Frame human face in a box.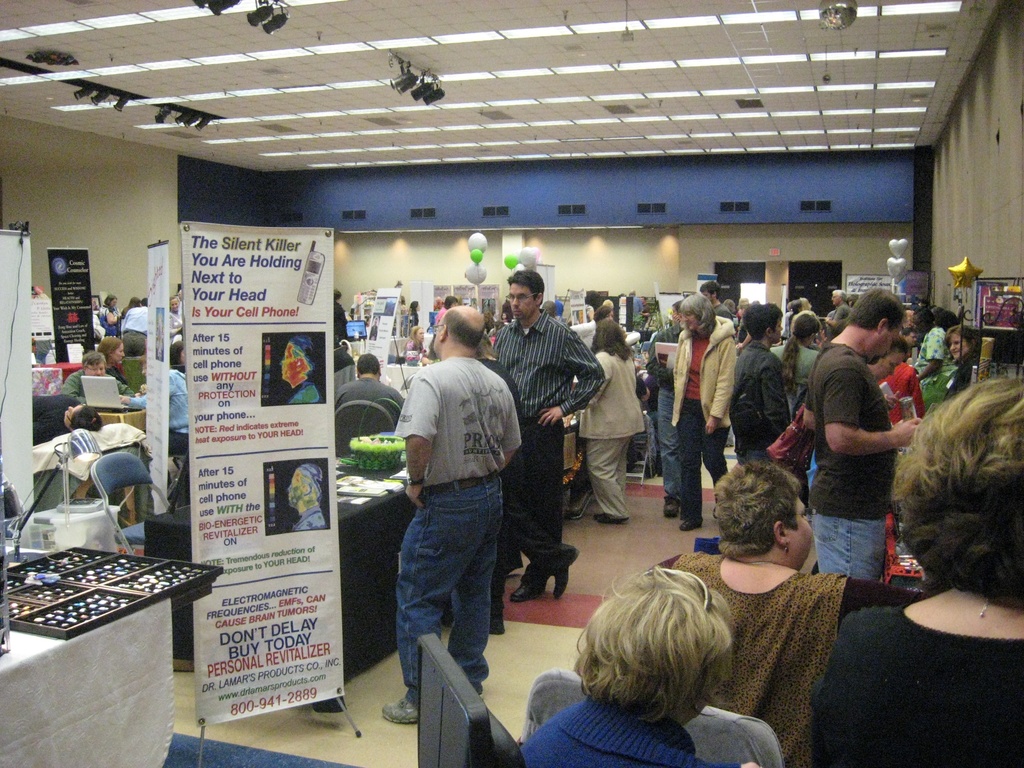
box(948, 336, 969, 360).
